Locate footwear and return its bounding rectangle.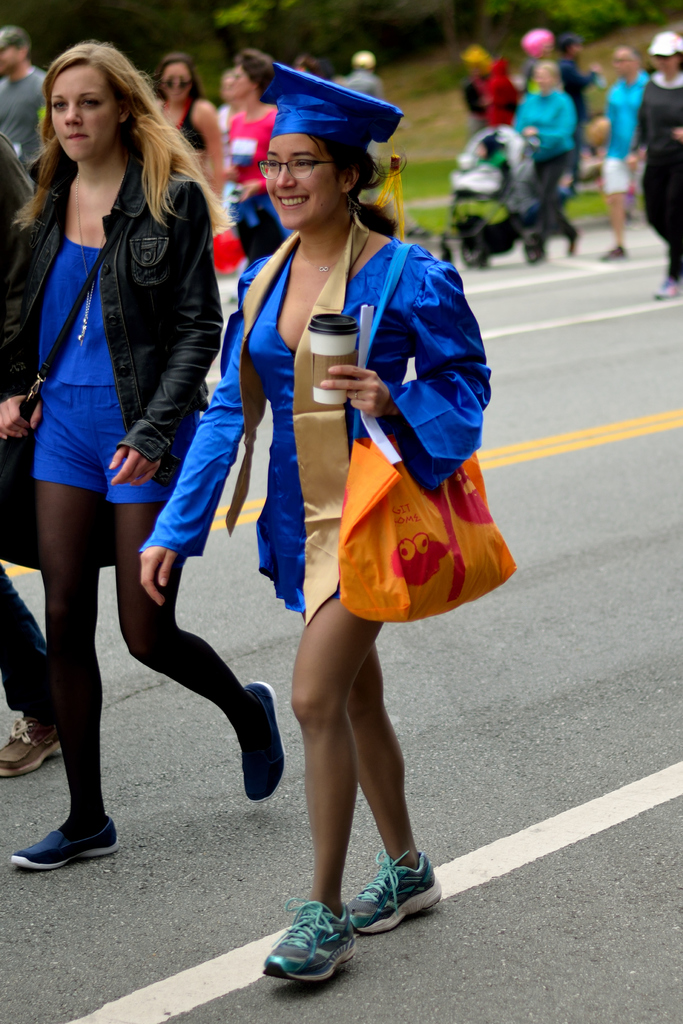
650/269/682/304.
